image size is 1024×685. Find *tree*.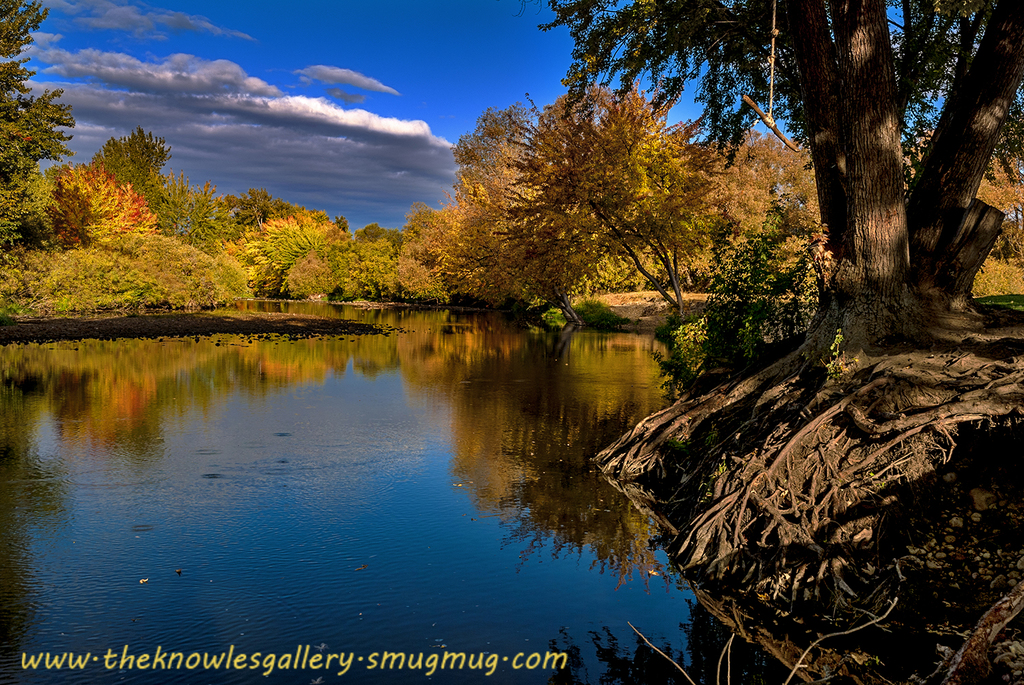
box=[368, 223, 401, 243].
